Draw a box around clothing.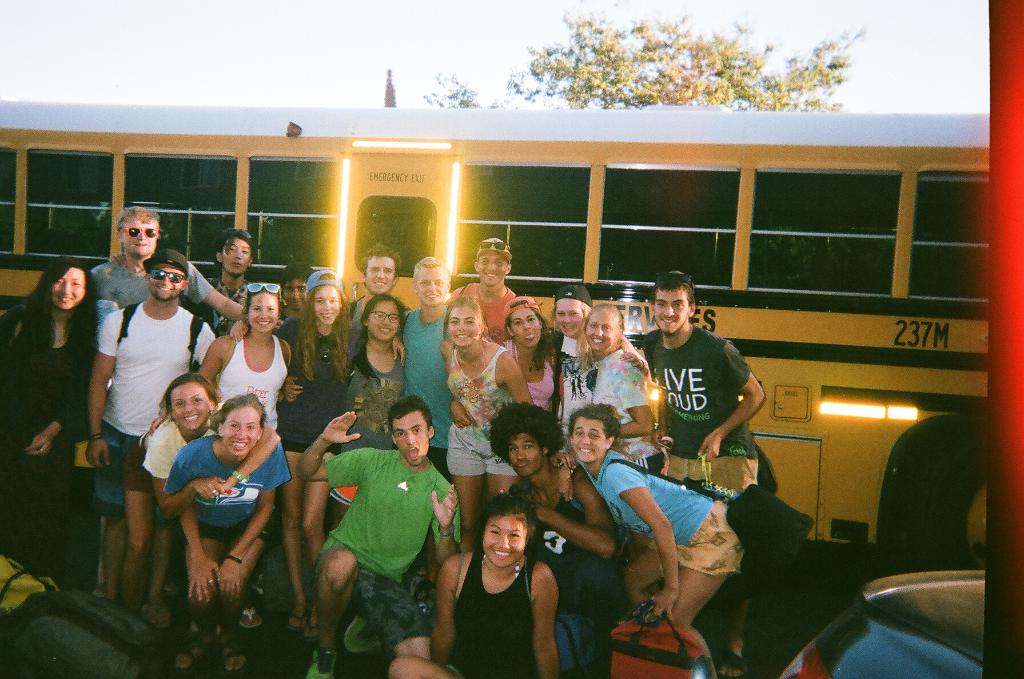
crop(97, 260, 227, 308).
